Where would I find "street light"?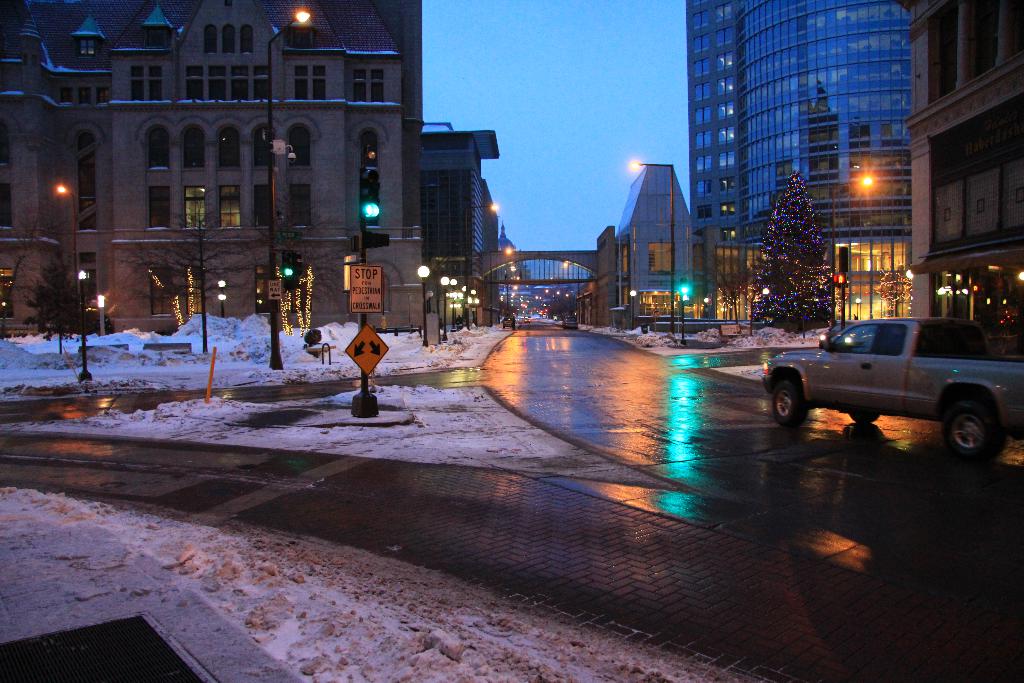
At x1=630, y1=288, x2=639, y2=329.
